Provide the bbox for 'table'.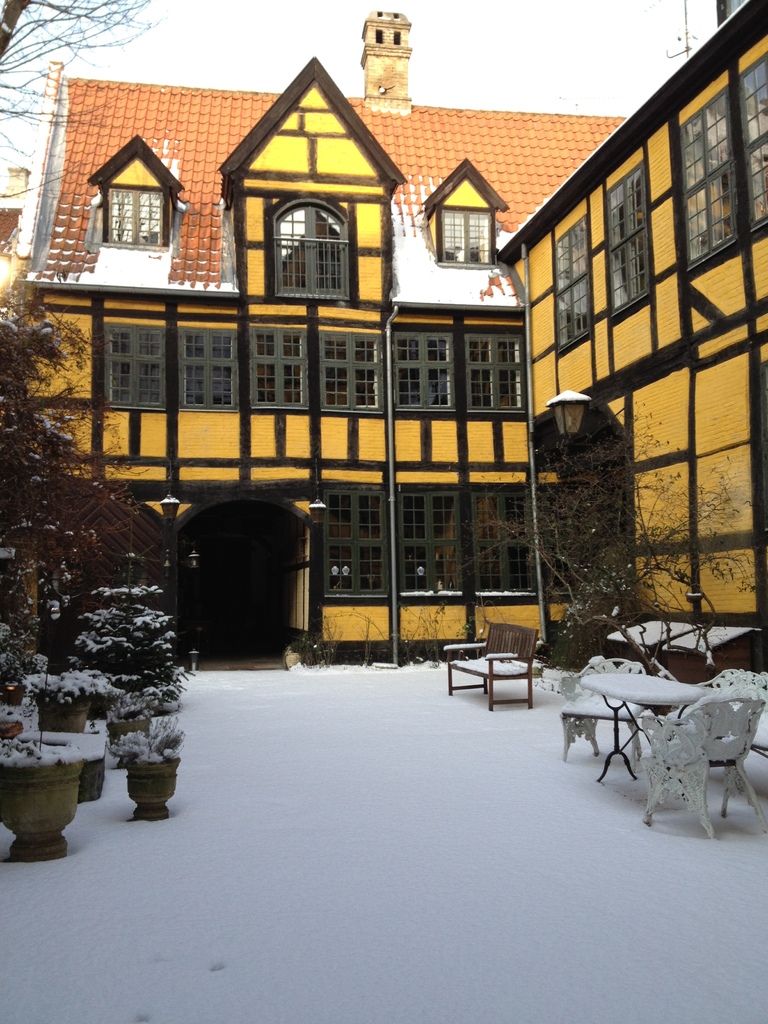
582:675:708:780.
